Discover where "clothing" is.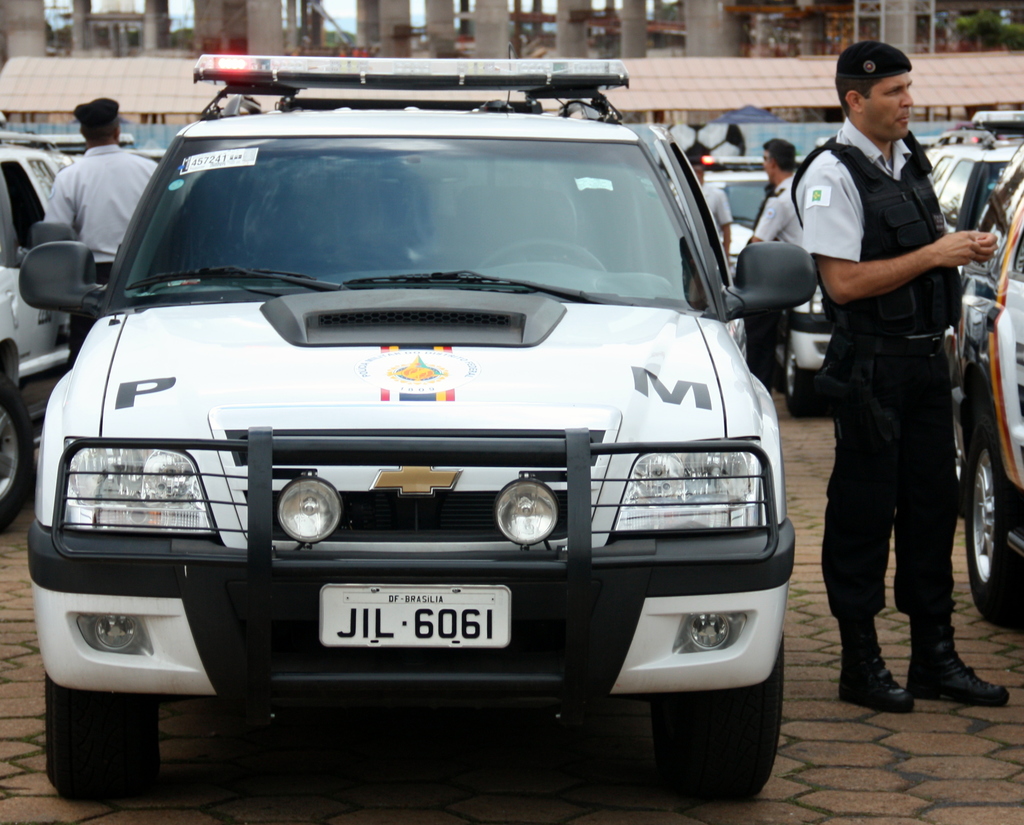
Discovered at (x1=38, y1=140, x2=155, y2=377).
